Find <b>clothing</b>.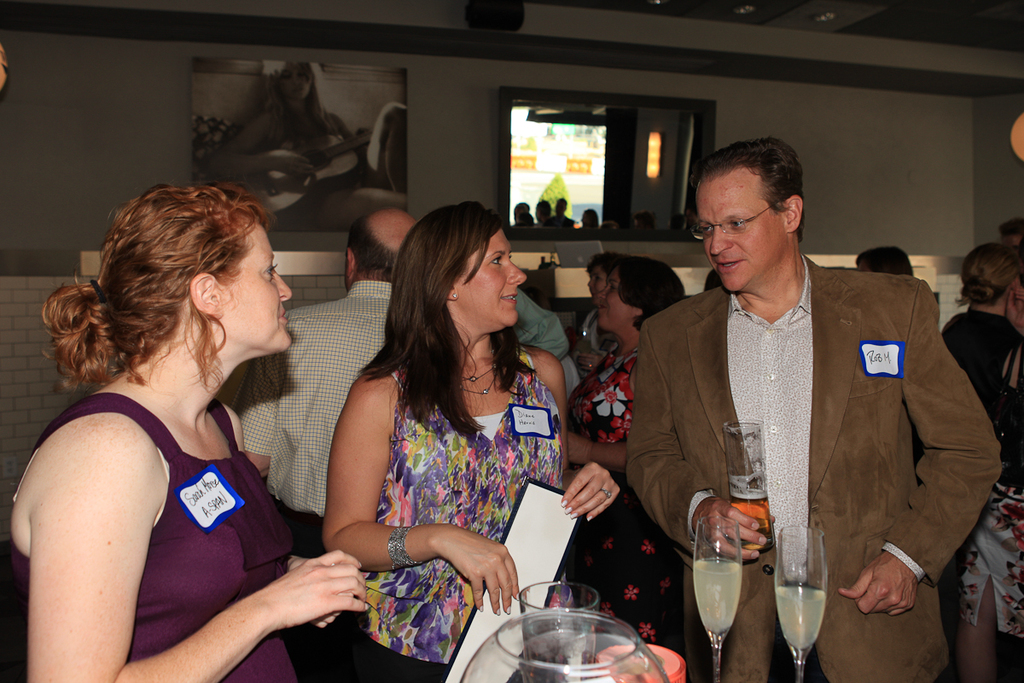
[503, 281, 573, 385].
